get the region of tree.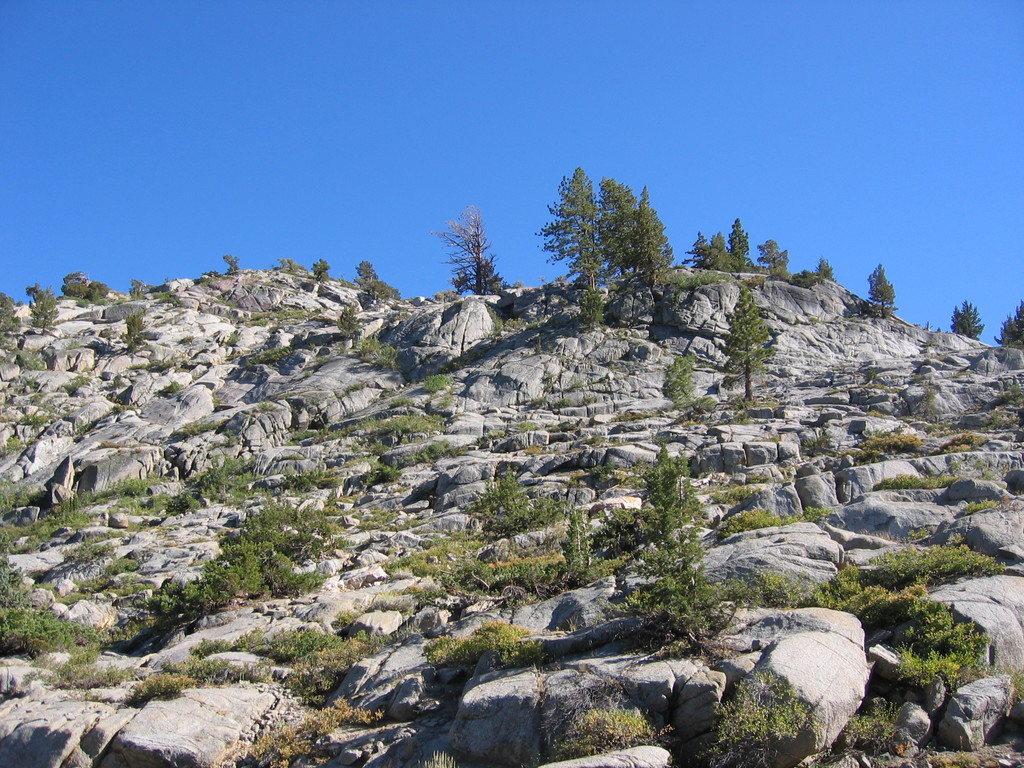
[428, 196, 508, 303].
